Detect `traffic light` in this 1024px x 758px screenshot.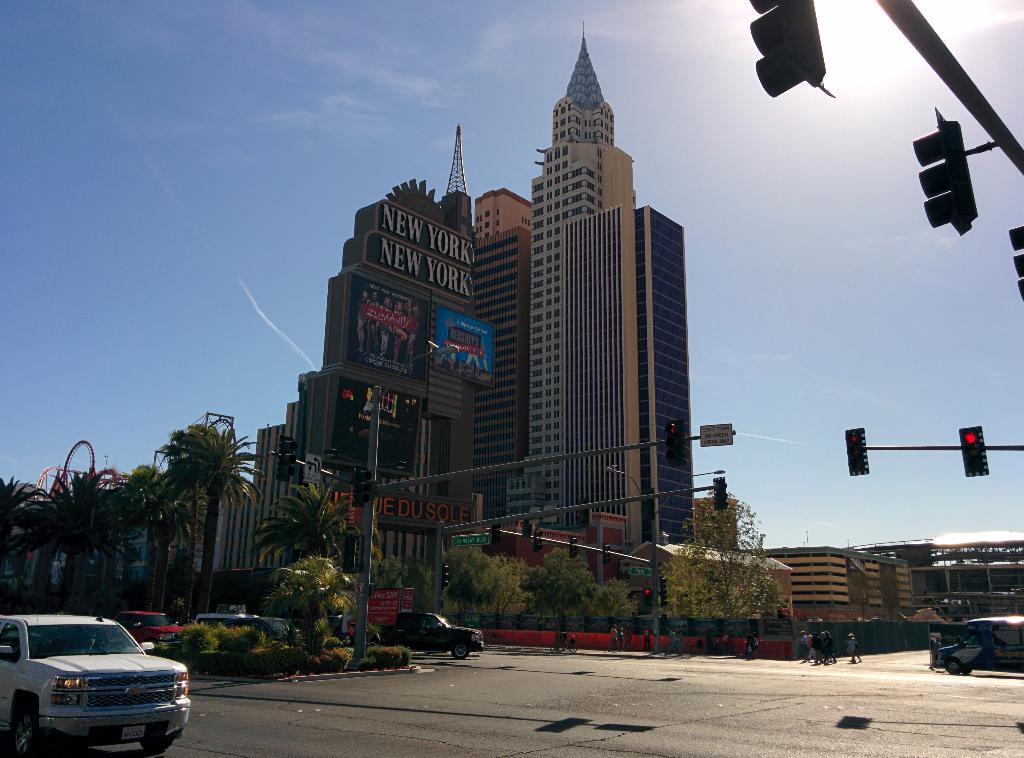
Detection: x1=749, y1=0, x2=833, y2=95.
